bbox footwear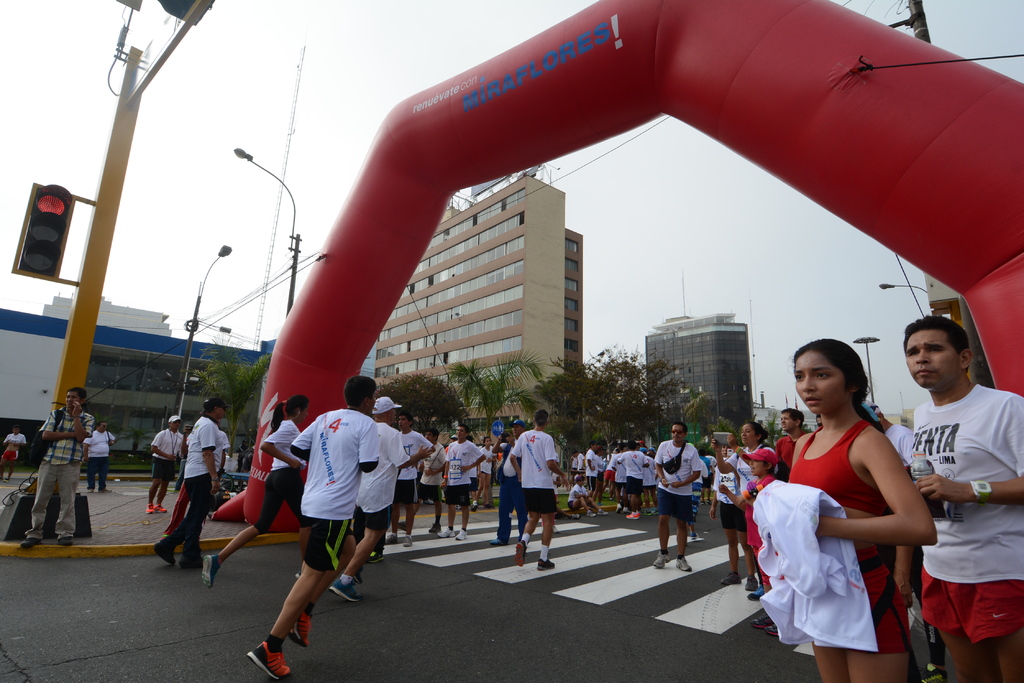
367/546/387/563
